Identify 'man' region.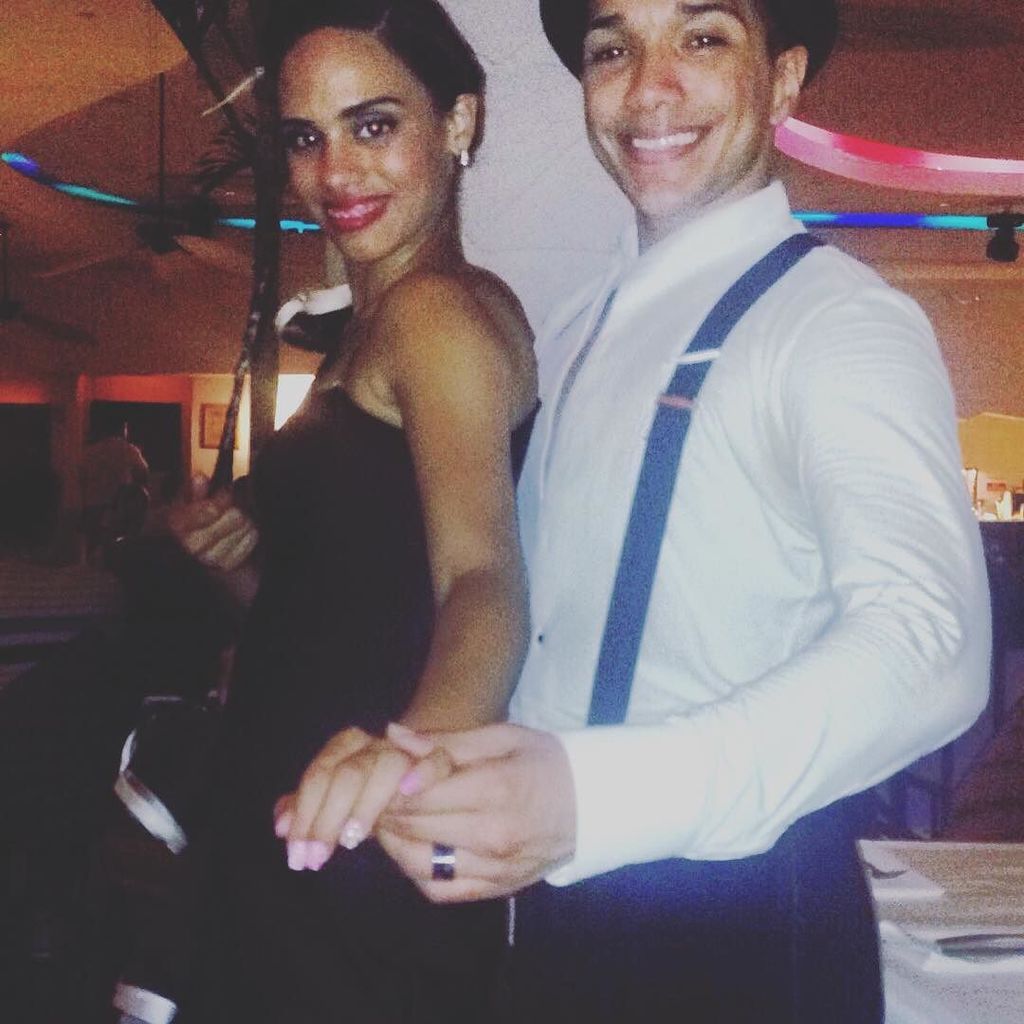
Region: select_region(73, 415, 151, 560).
